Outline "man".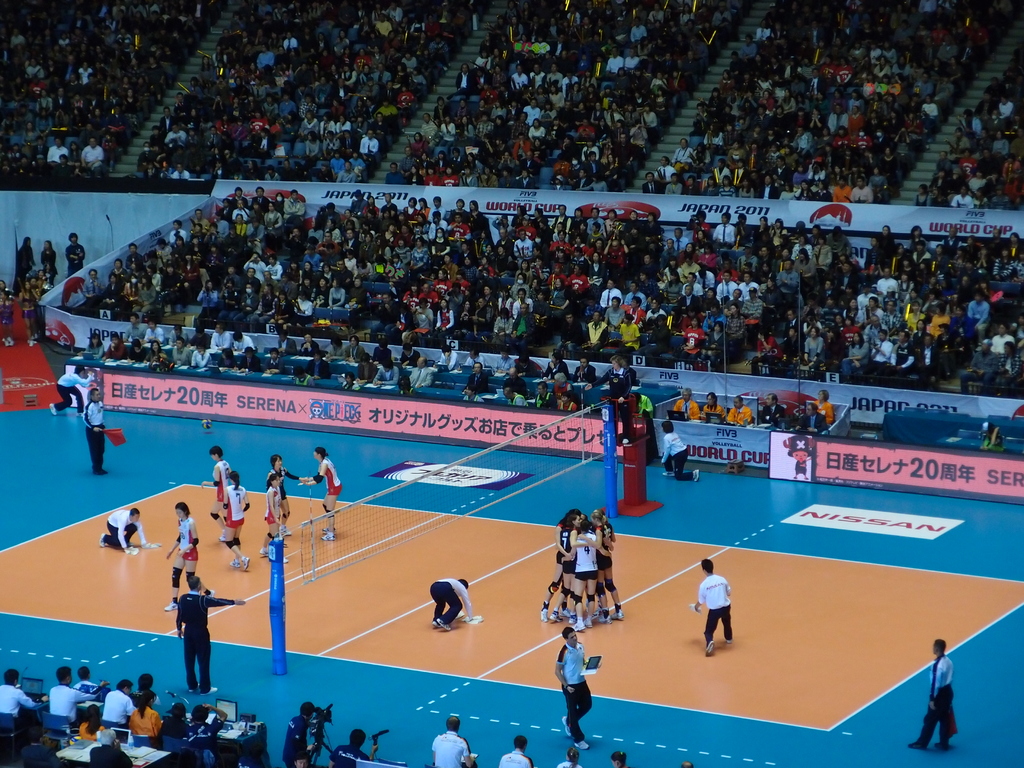
Outline: box=[49, 664, 97, 722].
